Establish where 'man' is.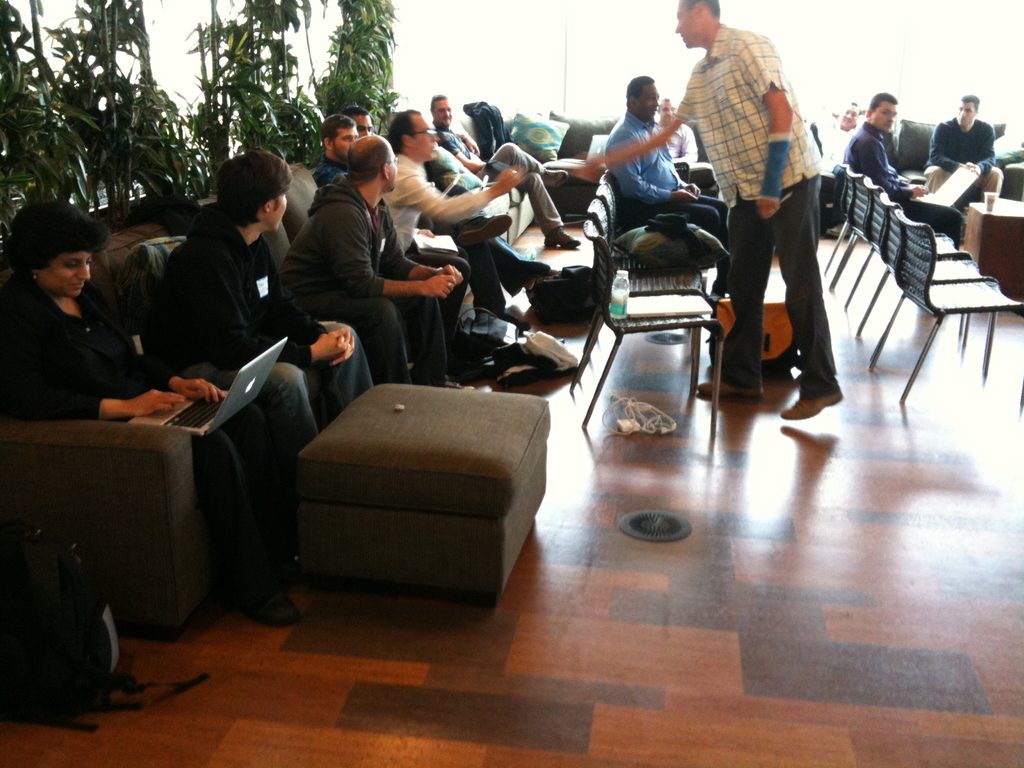
Established at bbox=[582, 0, 845, 419].
